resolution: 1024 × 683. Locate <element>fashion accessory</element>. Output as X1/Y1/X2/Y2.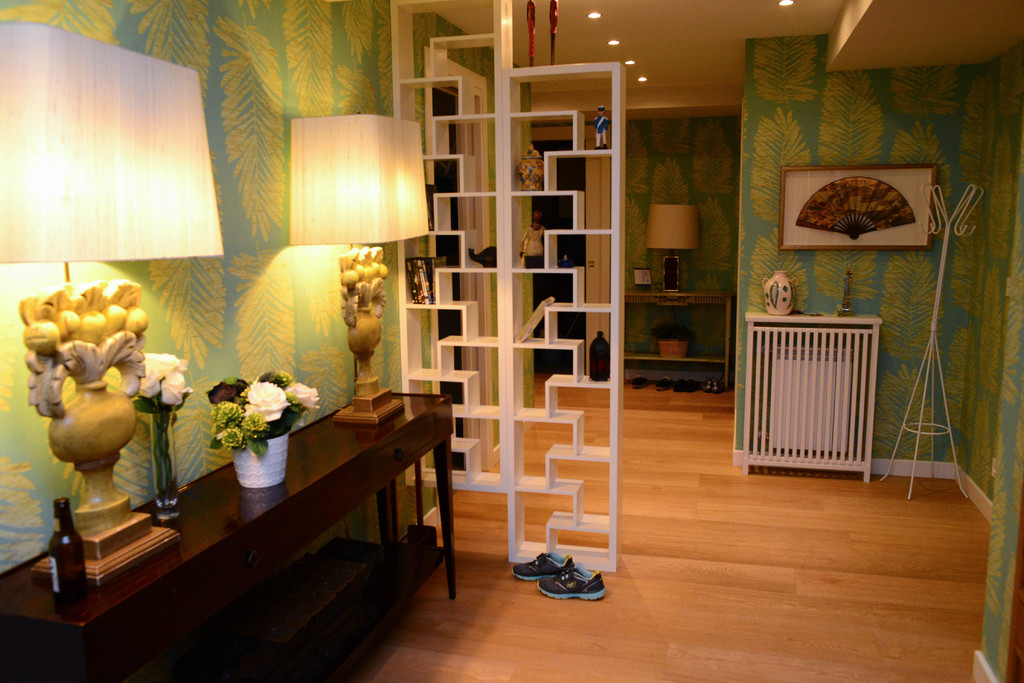
511/554/572/582.
